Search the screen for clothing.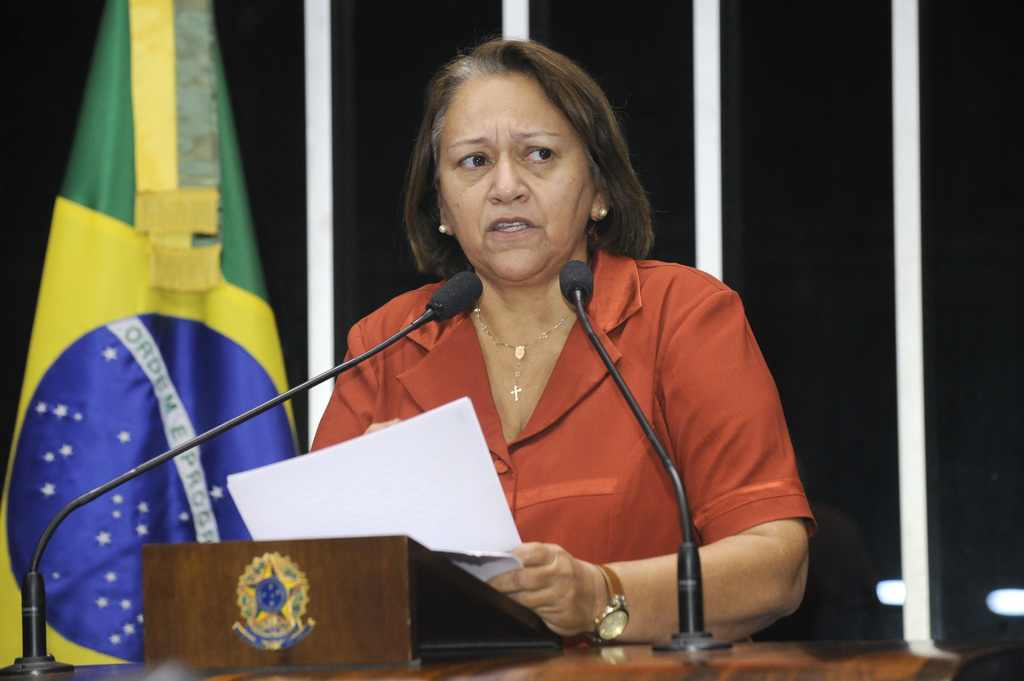
Found at (212,327,800,616).
